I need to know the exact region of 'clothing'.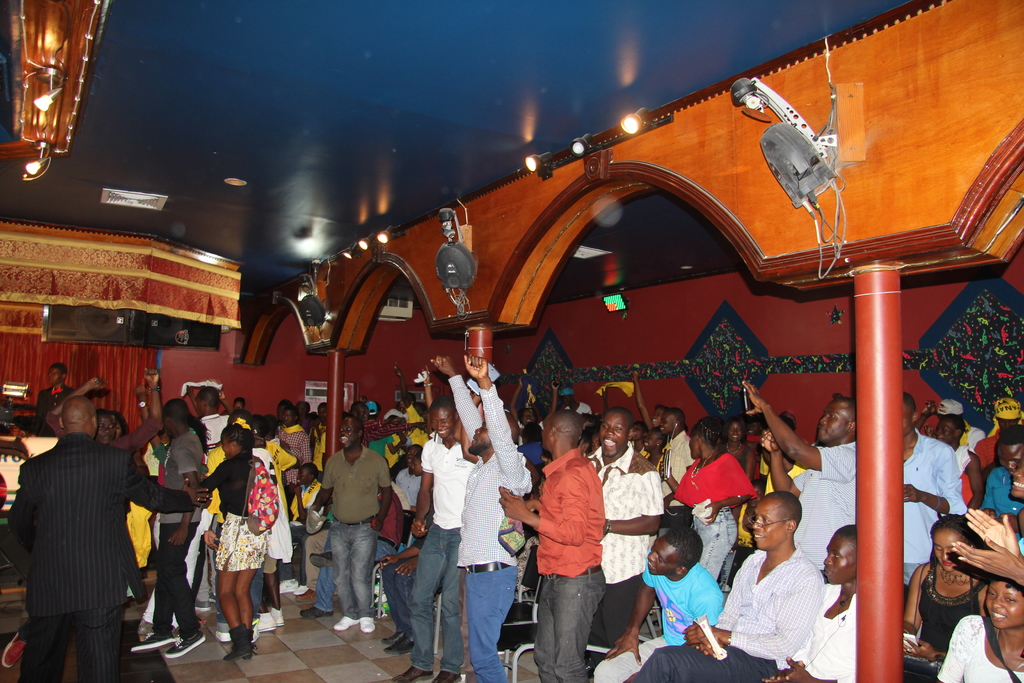
Region: [x1=287, y1=425, x2=314, y2=486].
